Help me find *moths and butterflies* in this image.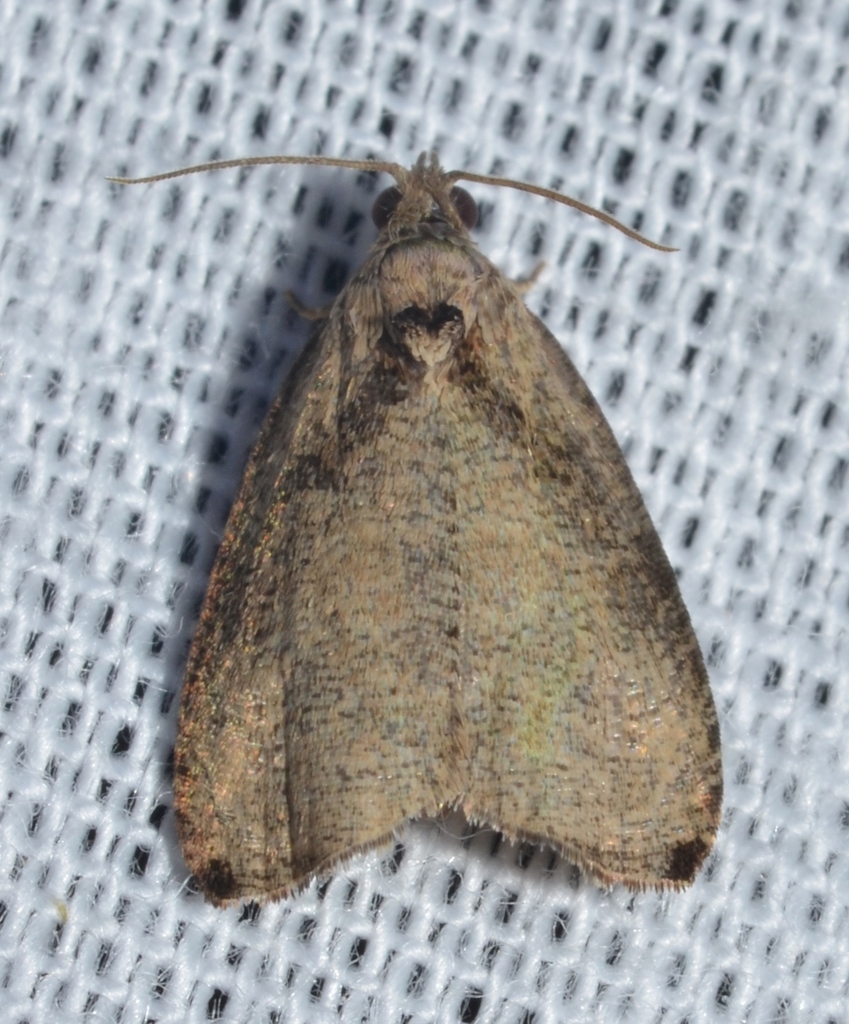
Found it: crop(95, 145, 727, 913).
